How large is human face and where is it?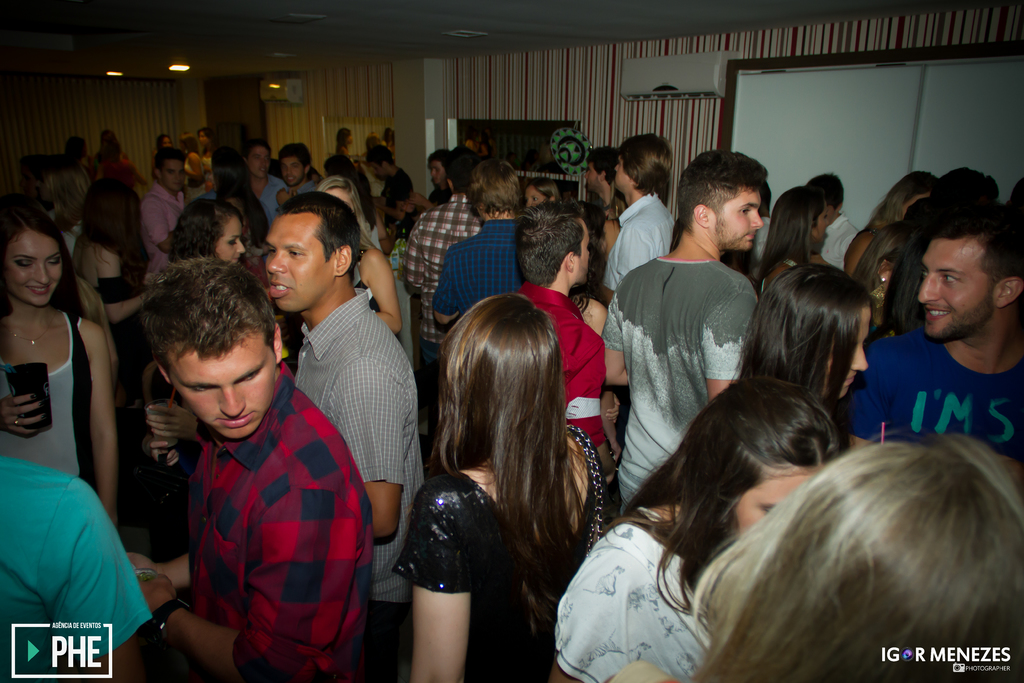
Bounding box: <box>814,203,831,252</box>.
